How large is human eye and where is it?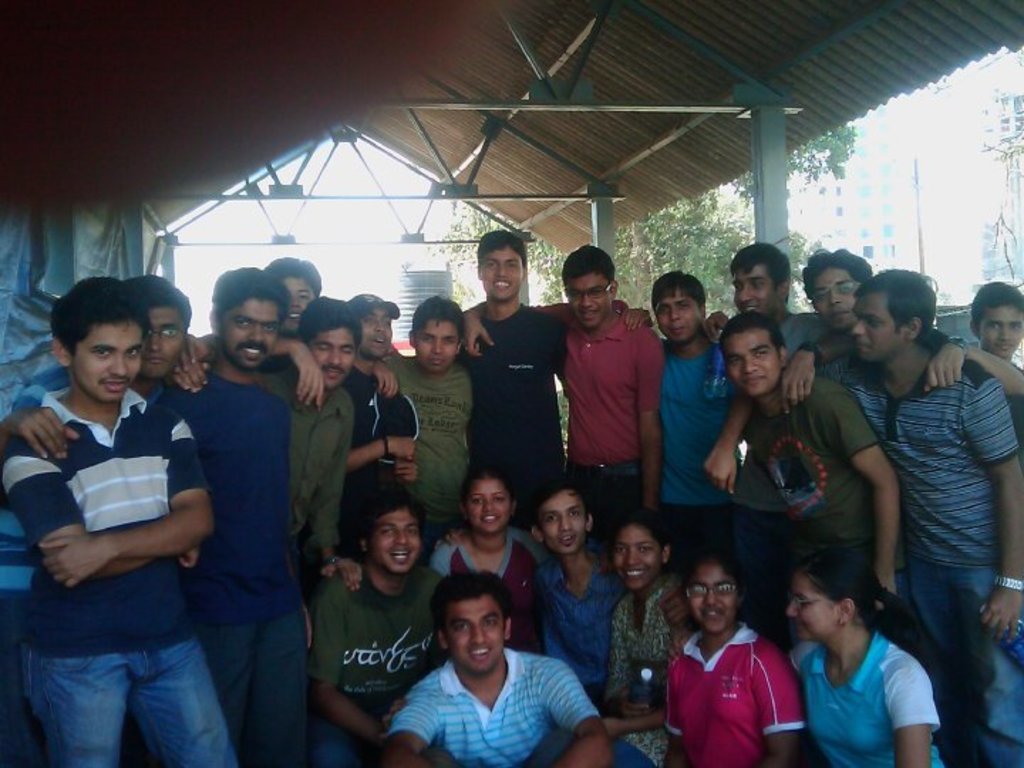
Bounding box: 984, 323, 1001, 333.
